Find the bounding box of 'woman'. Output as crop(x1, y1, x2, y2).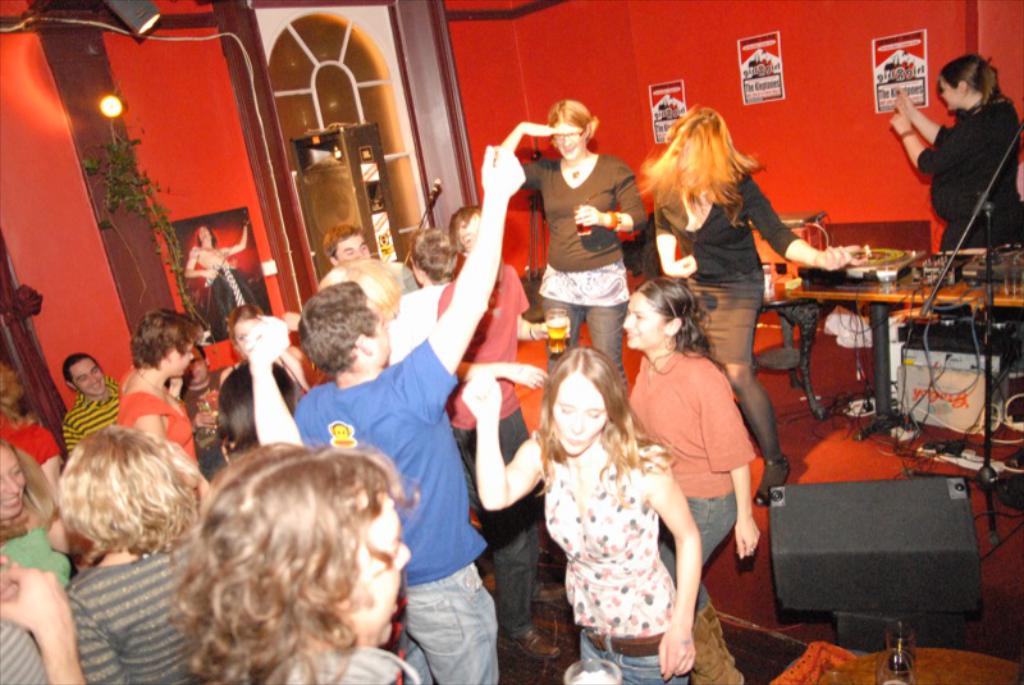
crop(64, 428, 205, 684).
